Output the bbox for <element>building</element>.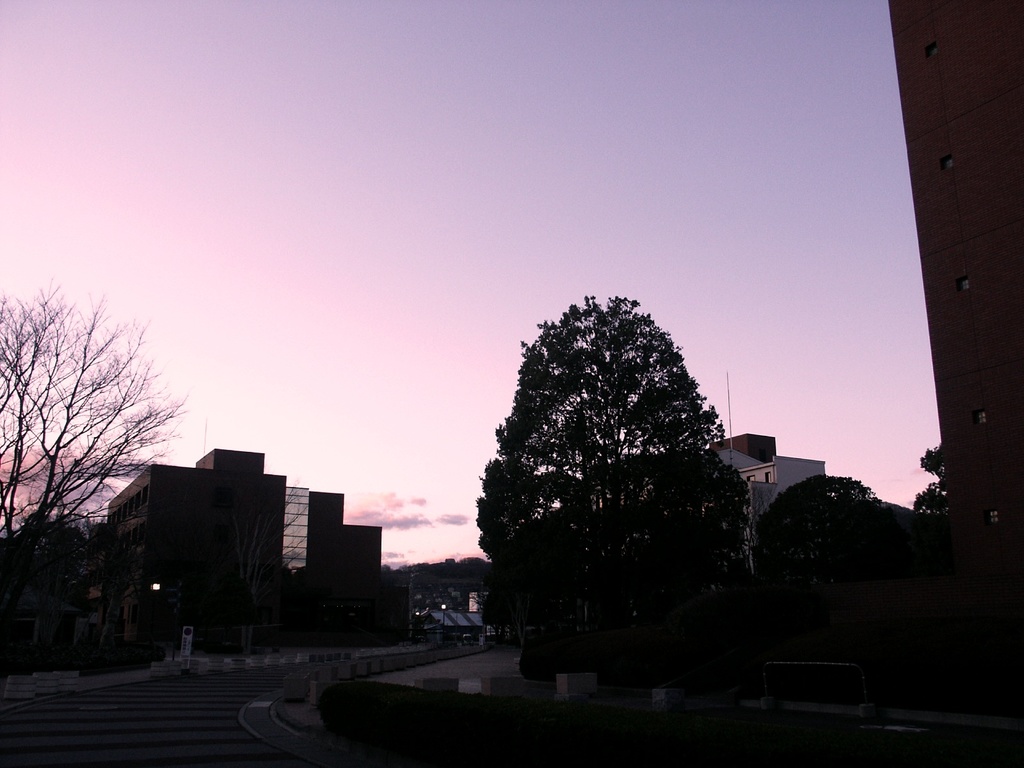
pyautogui.locateOnScreen(647, 431, 828, 580).
